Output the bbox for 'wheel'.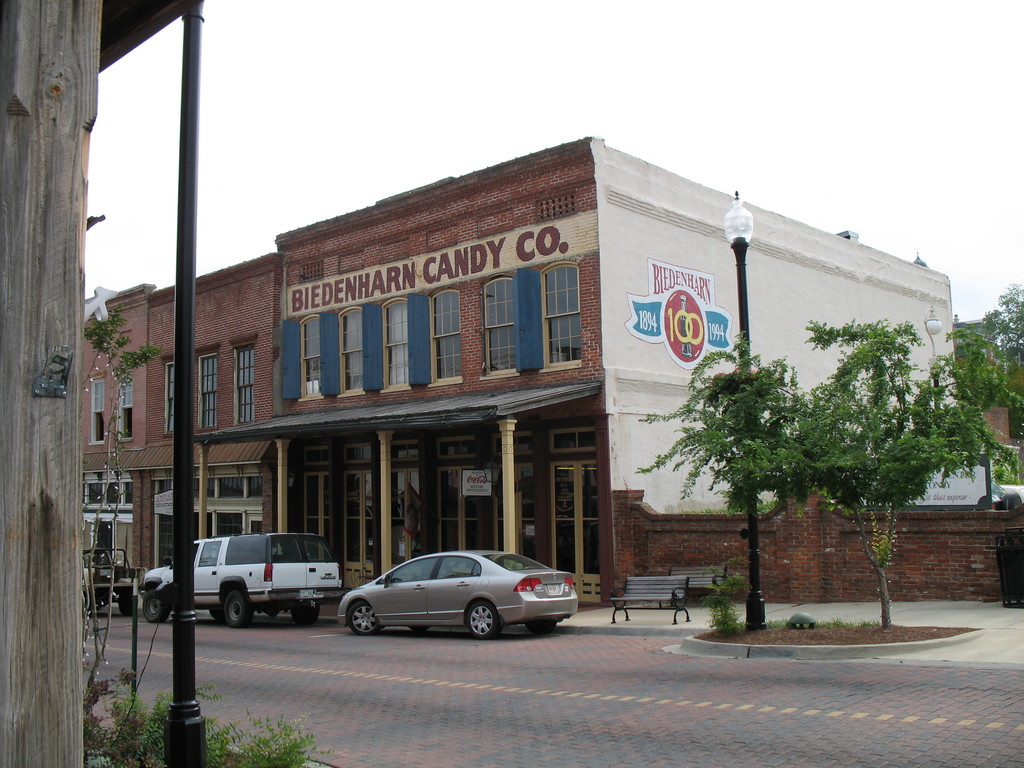
(520, 618, 566, 637).
